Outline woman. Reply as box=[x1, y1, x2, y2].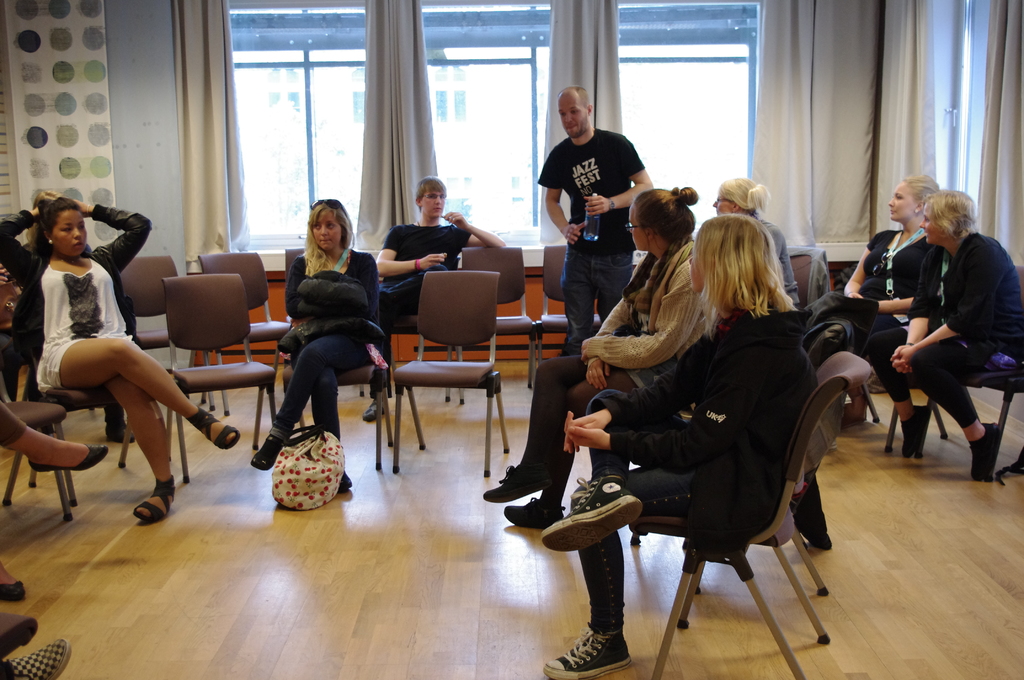
box=[708, 178, 804, 309].
